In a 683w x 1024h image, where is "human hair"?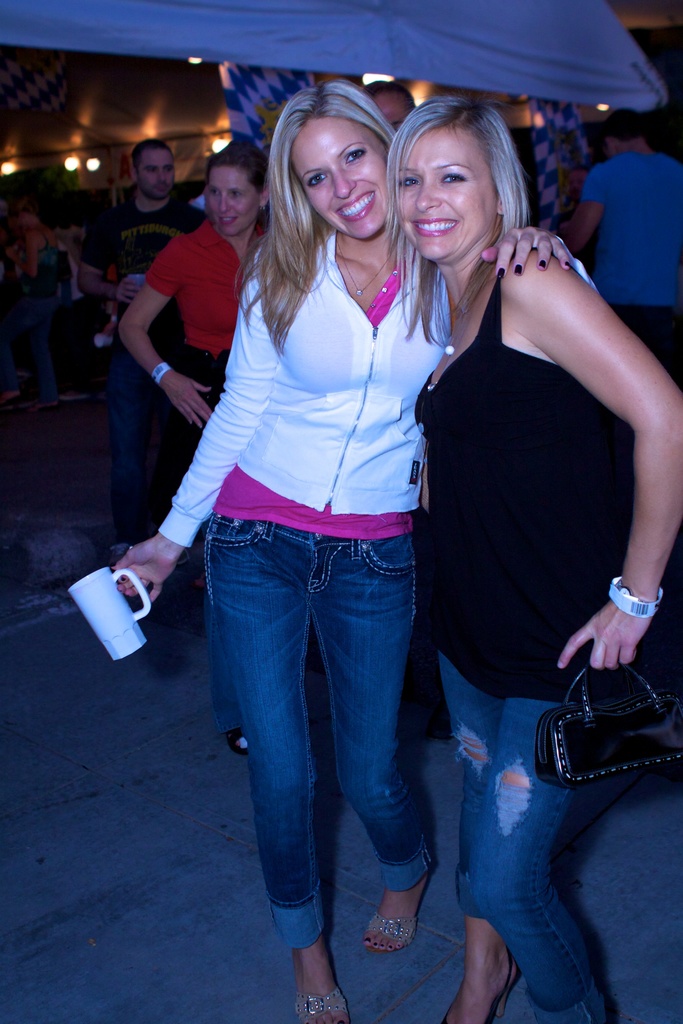
(left=204, top=134, right=267, bottom=211).
